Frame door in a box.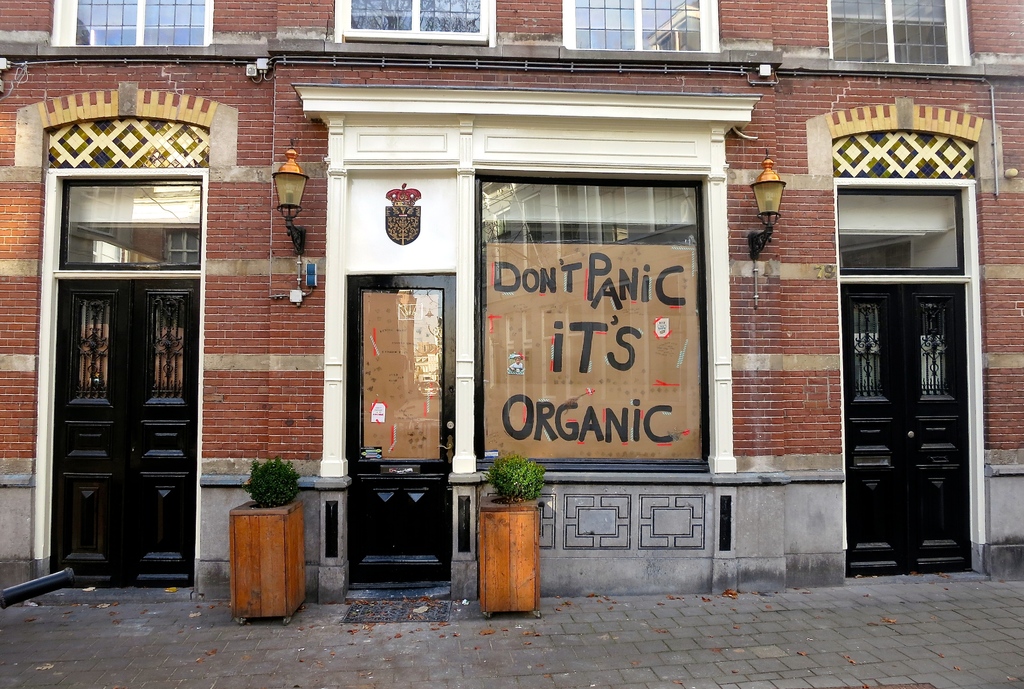
l=340, t=274, r=483, b=594.
